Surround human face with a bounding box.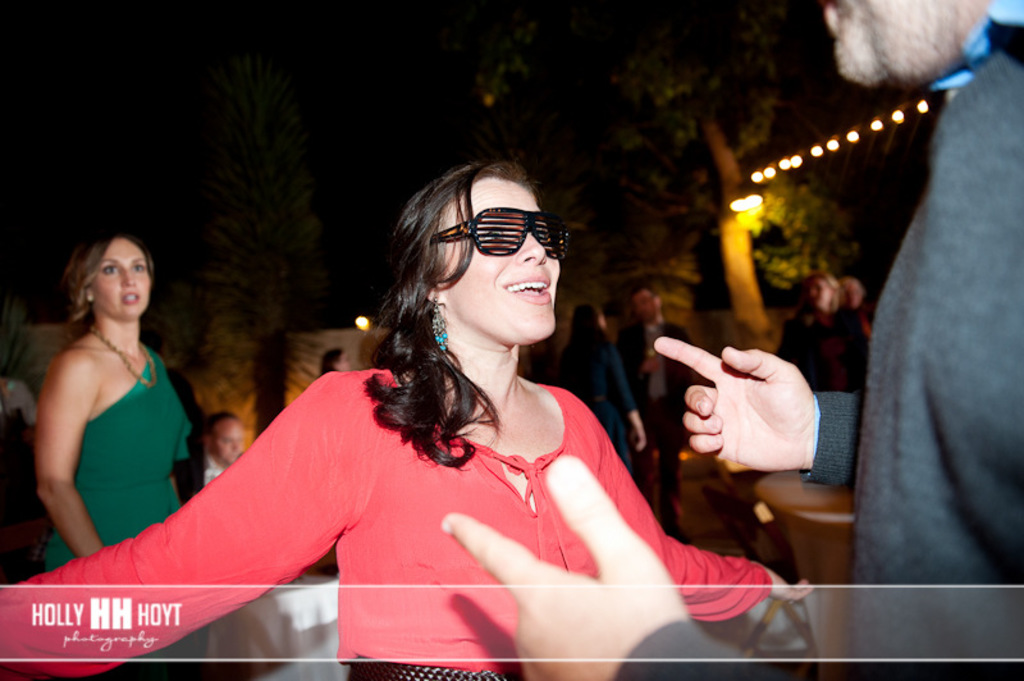
95,238,150,317.
